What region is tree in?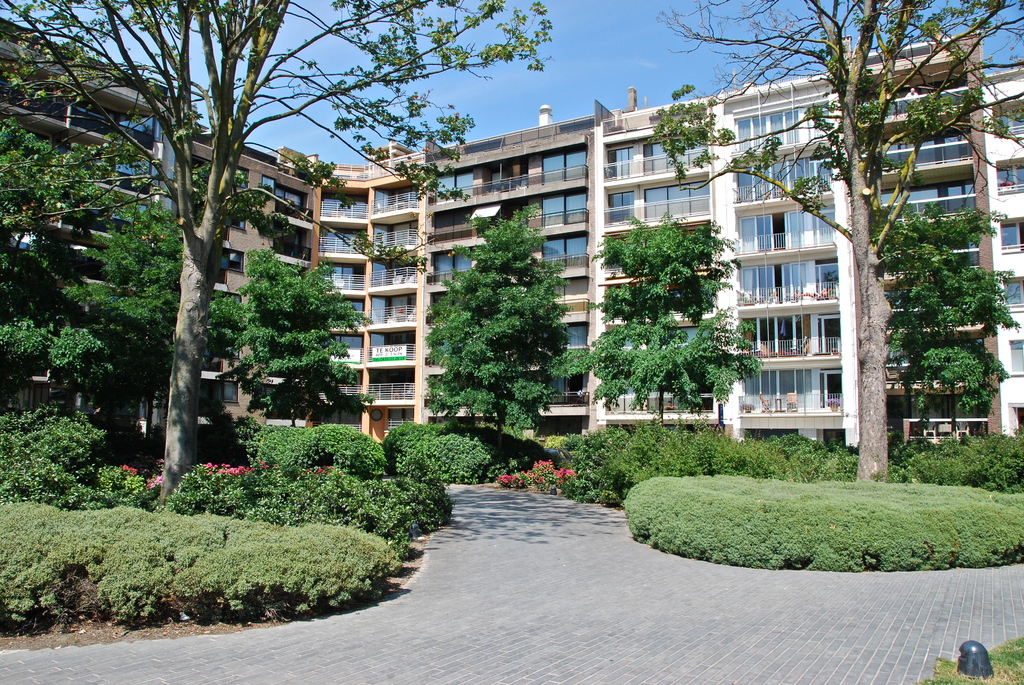
0, 110, 125, 370.
